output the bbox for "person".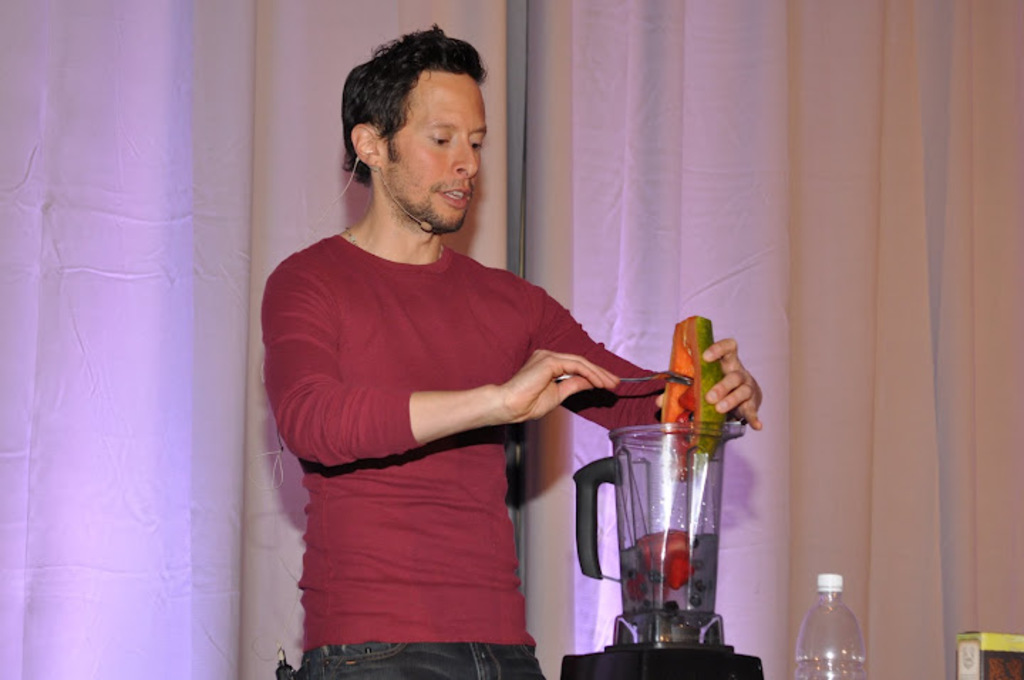
[x1=252, y1=46, x2=651, y2=670].
